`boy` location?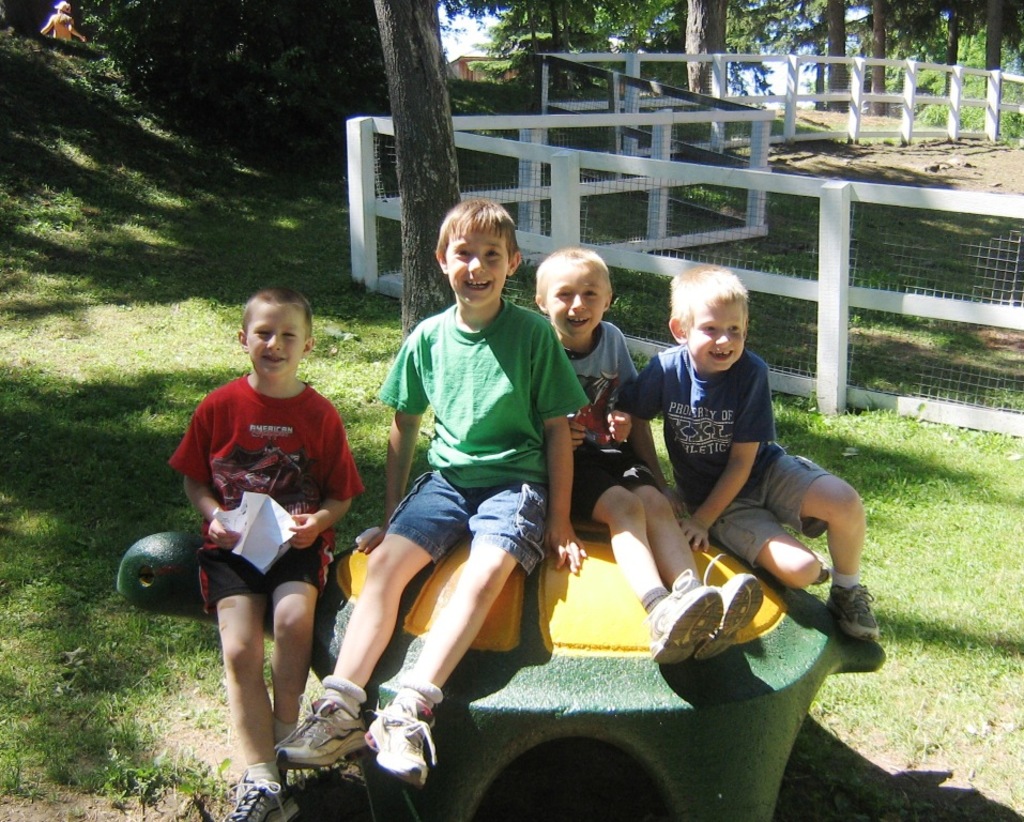
(623,264,884,641)
